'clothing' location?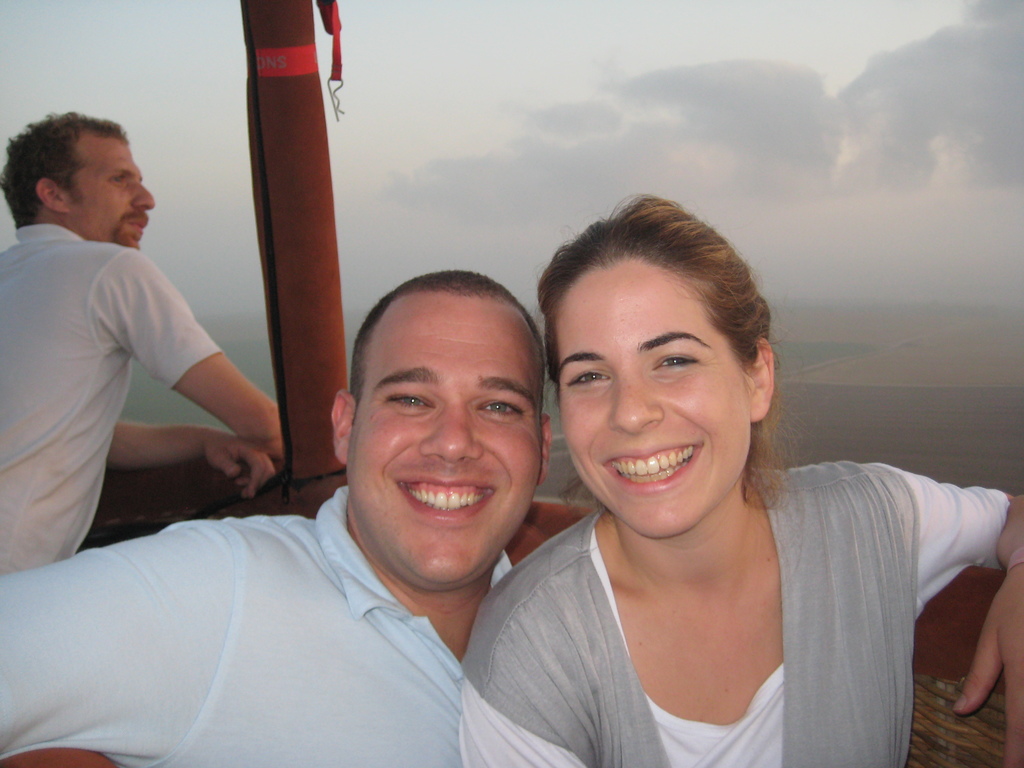
crop(451, 388, 963, 762)
